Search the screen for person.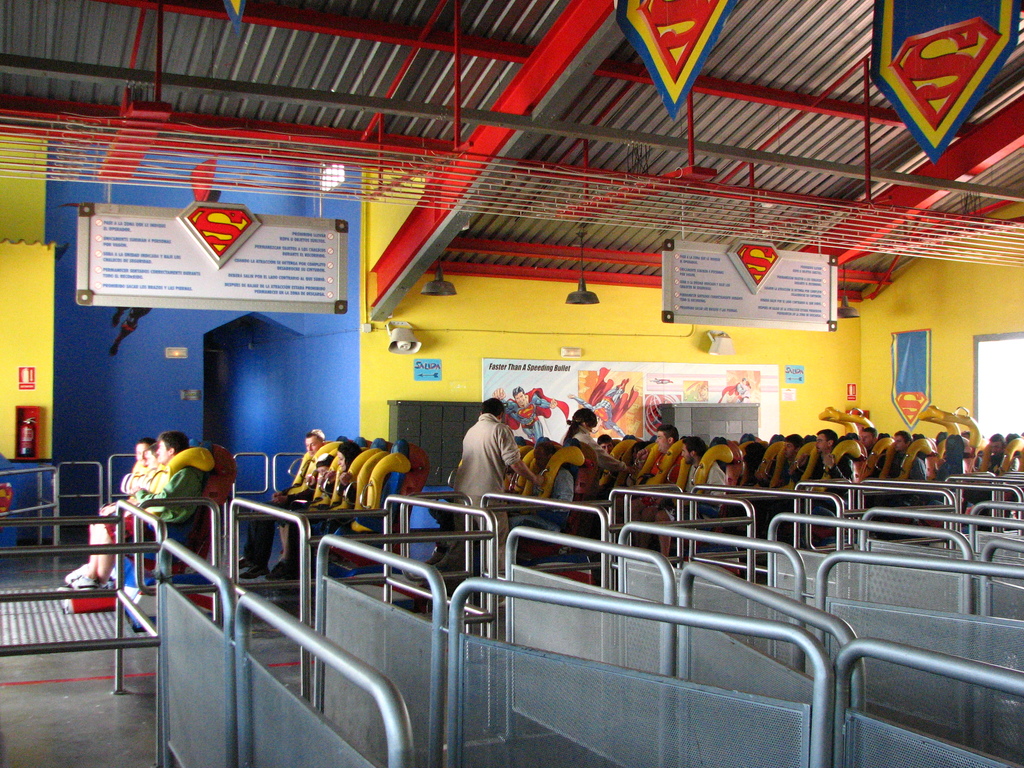
Found at Rect(561, 400, 642, 497).
